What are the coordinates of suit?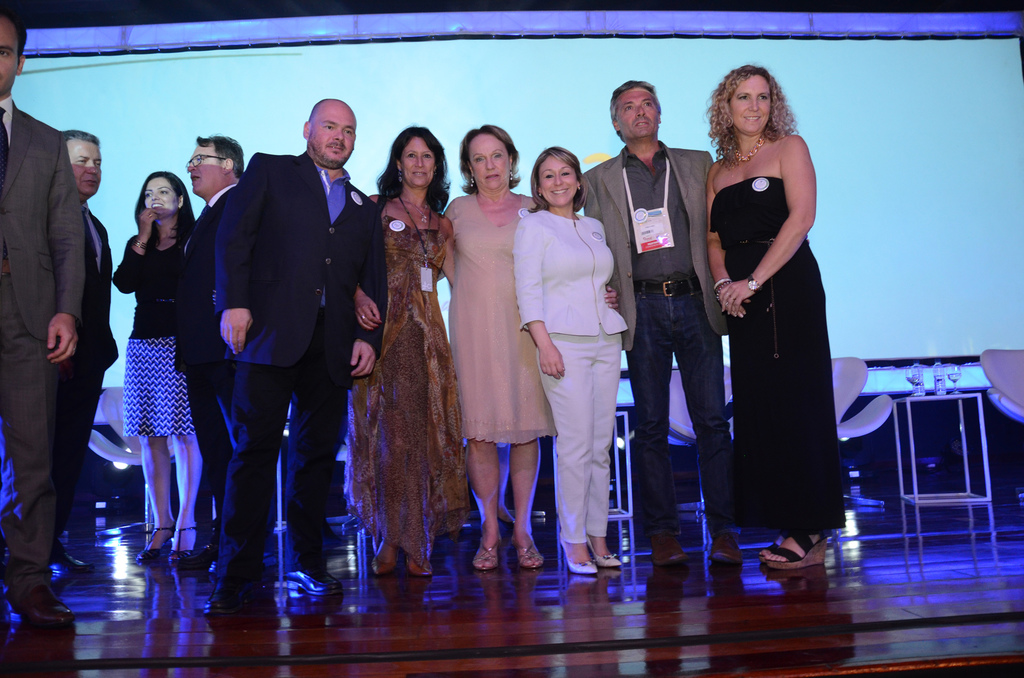
166/180/250/535.
